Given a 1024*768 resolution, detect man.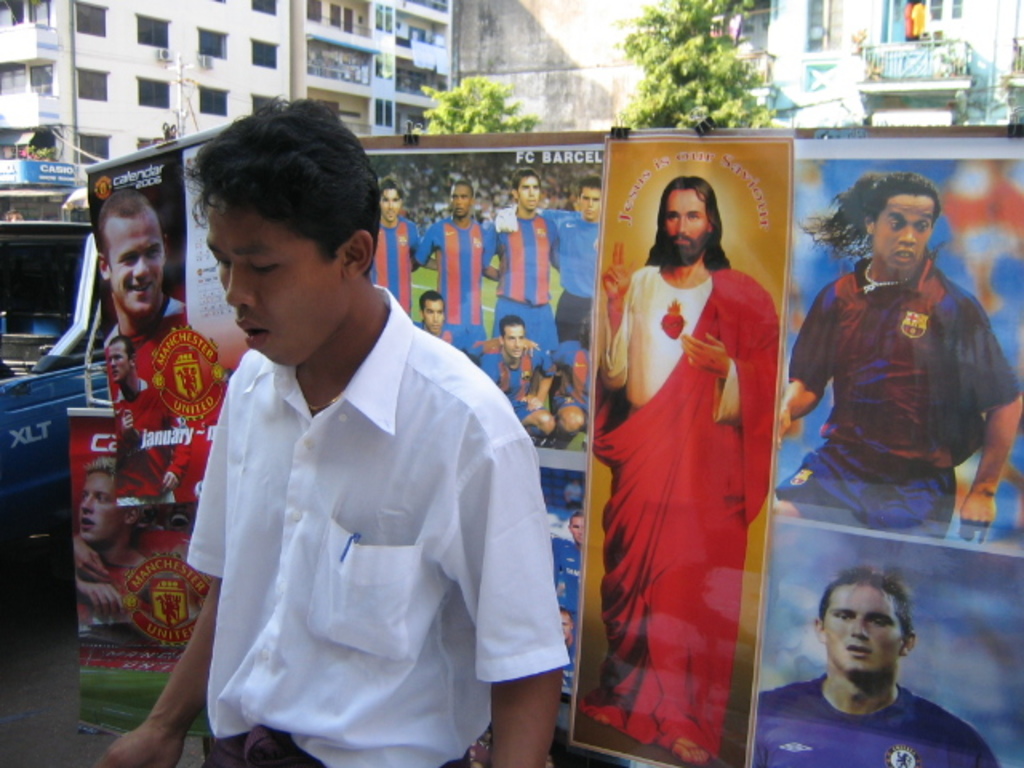
70, 530, 192, 586.
